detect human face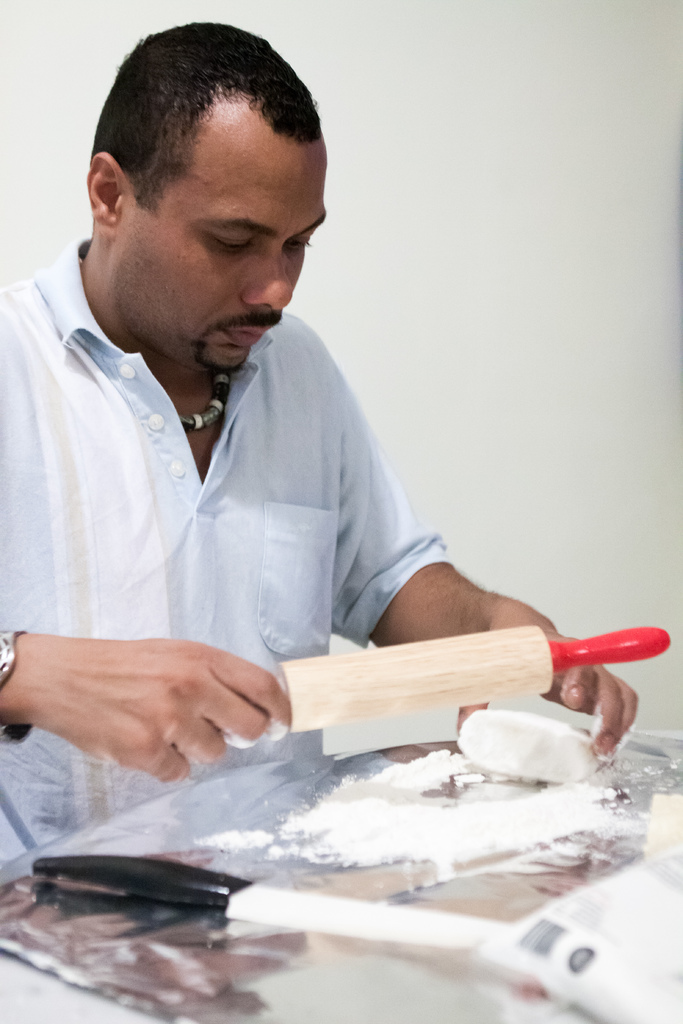
[left=118, top=143, right=319, bottom=381]
